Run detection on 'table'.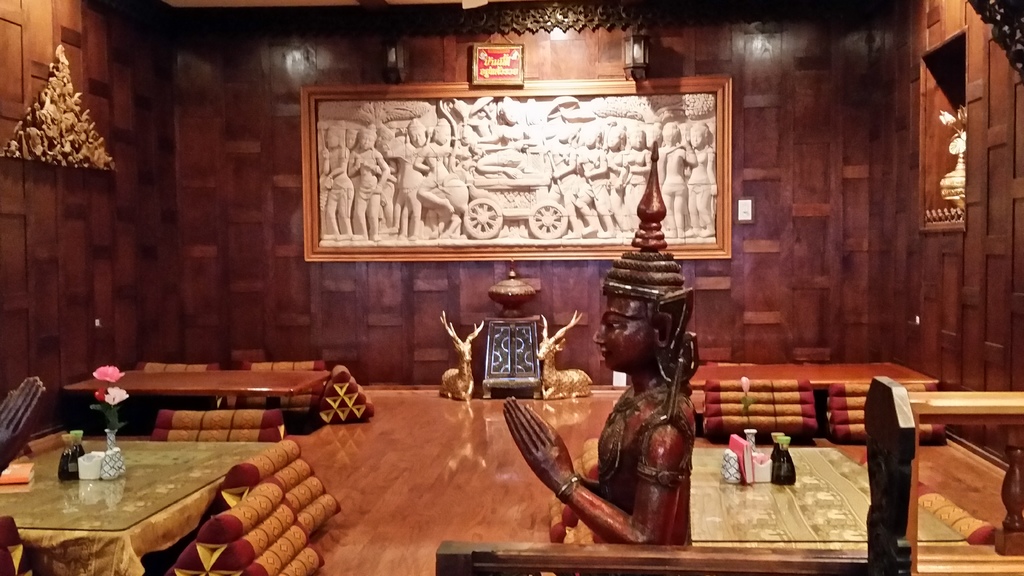
Result: Rect(63, 364, 328, 412).
